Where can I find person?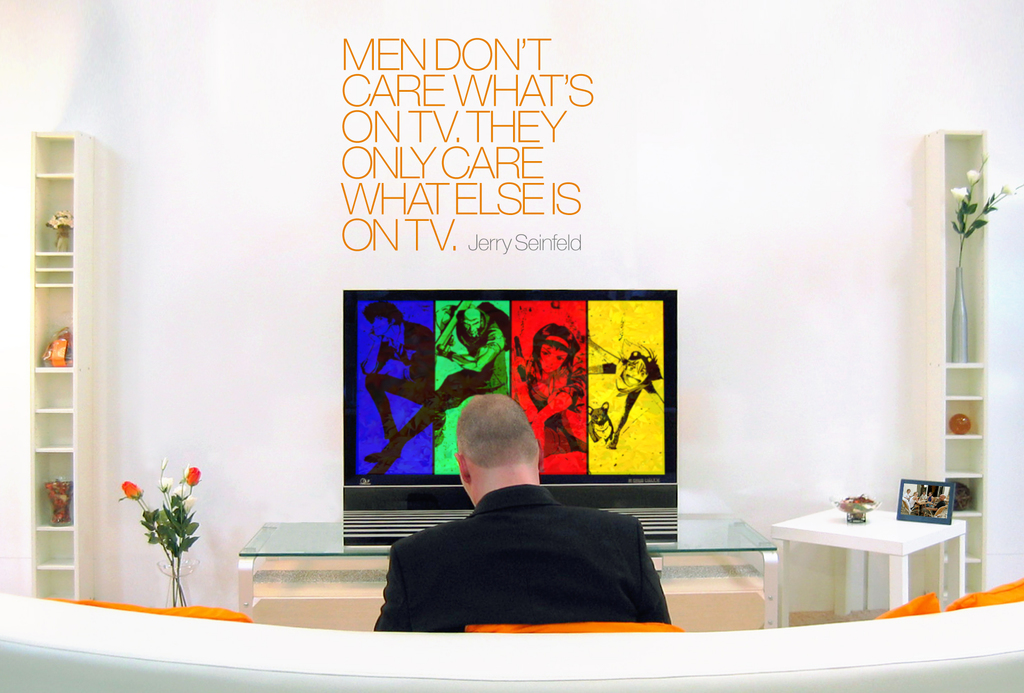
You can find it at bbox=[513, 319, 573, 473].
